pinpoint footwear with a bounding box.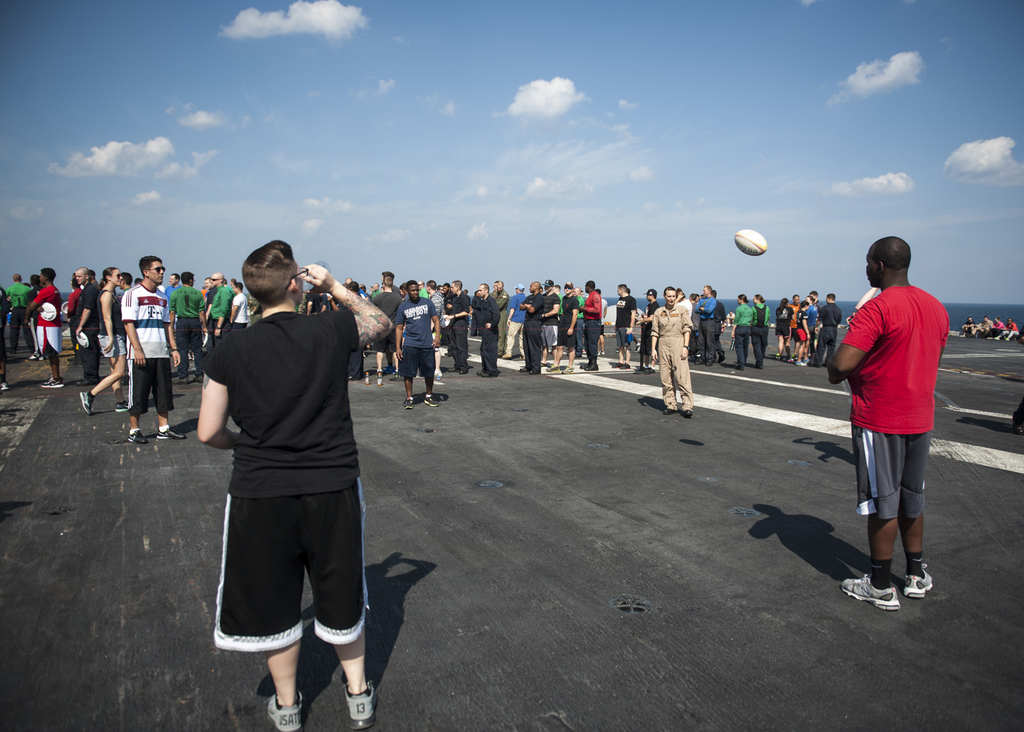
585, 361, 600, 371.
